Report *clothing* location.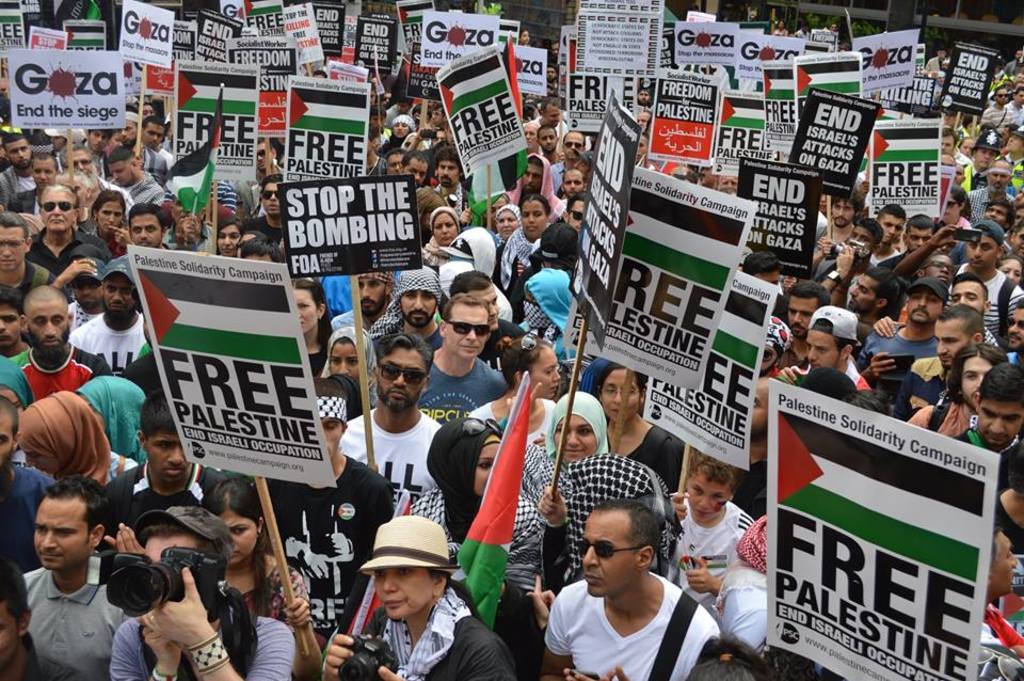
Report: locate(775, 368, 869, 407).
